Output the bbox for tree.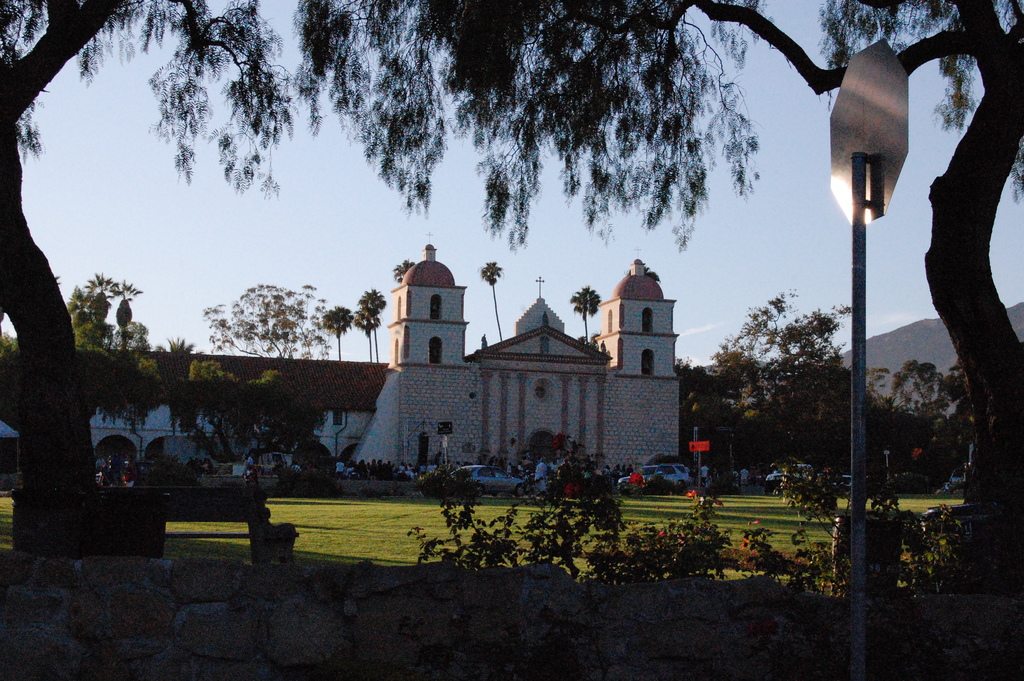
{"x1": 358, "y1": 289, "x2": 390, "y2": 360}.
